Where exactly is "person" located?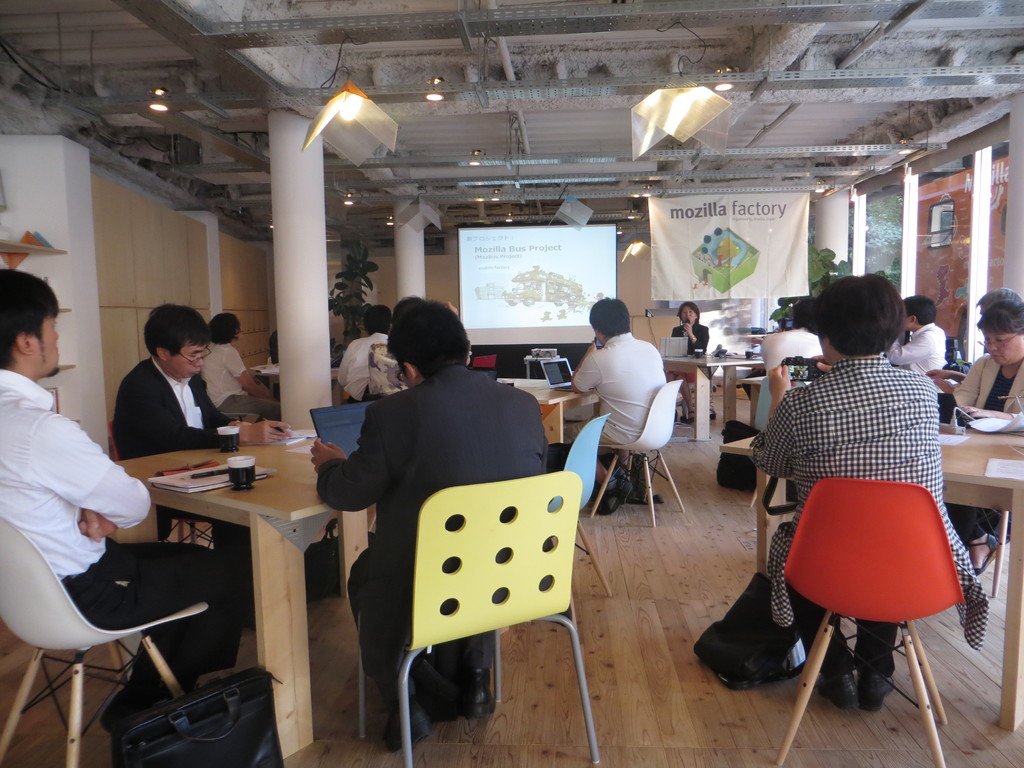
Its bounding box is box=[559, 292, 662, 516].
